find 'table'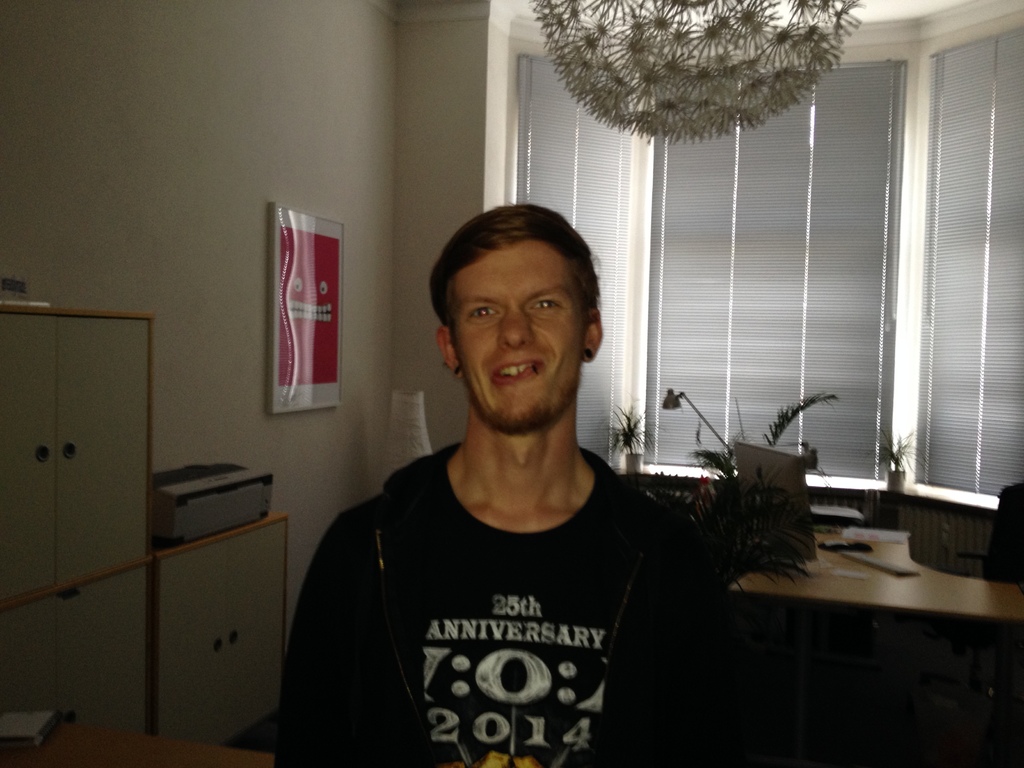
[x1=696, y1=482, x2=1017, y2=755]
